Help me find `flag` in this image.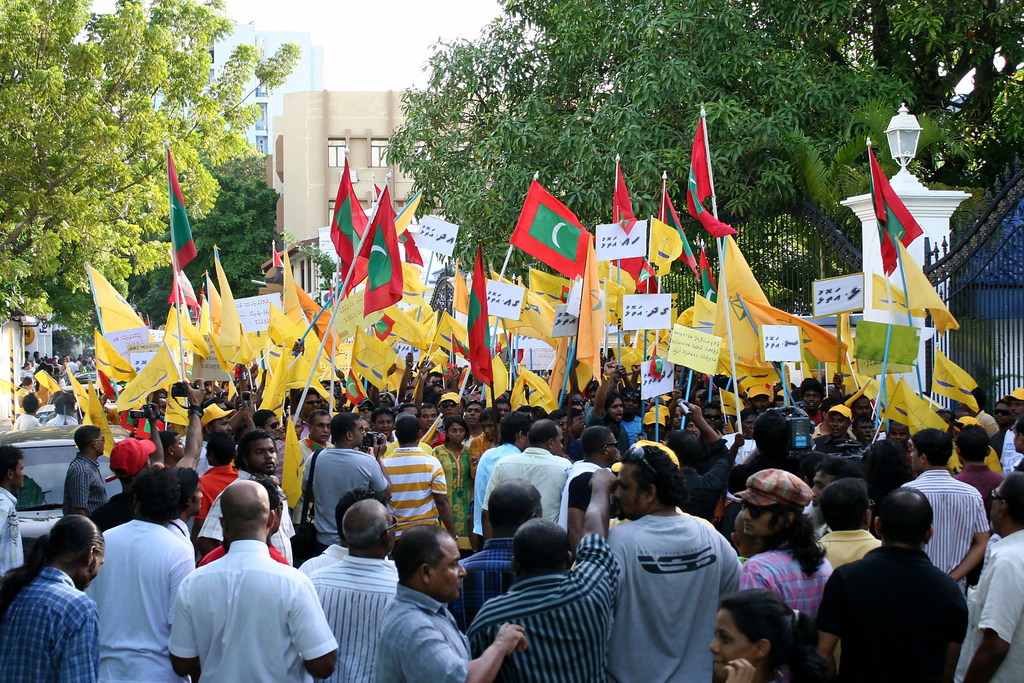
Found it: 657 189 706 280.
